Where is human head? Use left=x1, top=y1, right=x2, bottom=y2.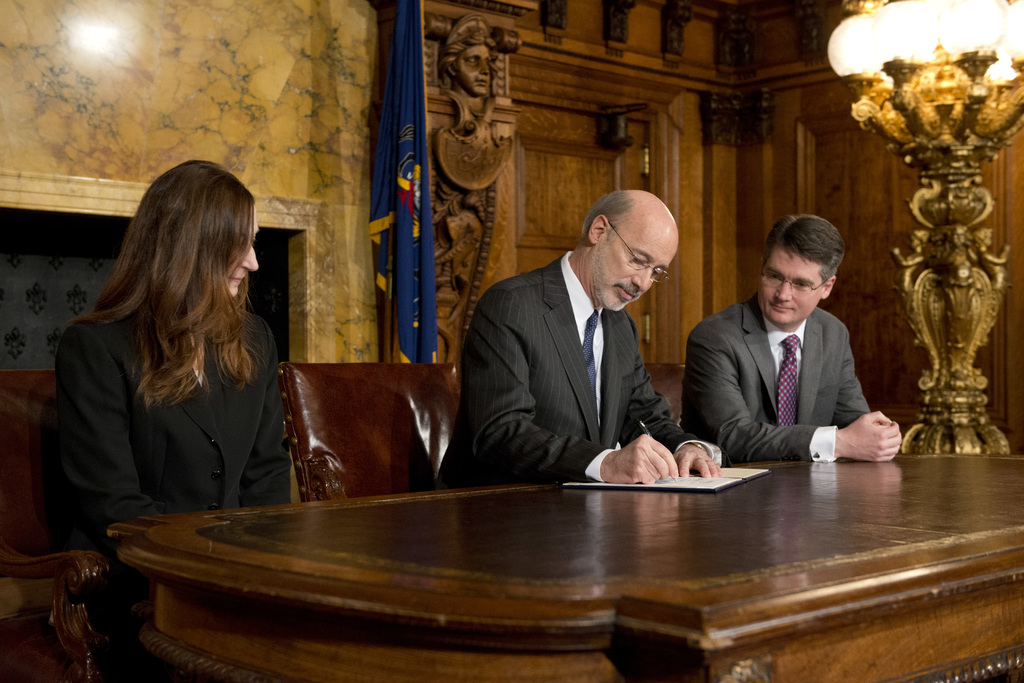
left=448, top=35, right=490, bottom=96.
